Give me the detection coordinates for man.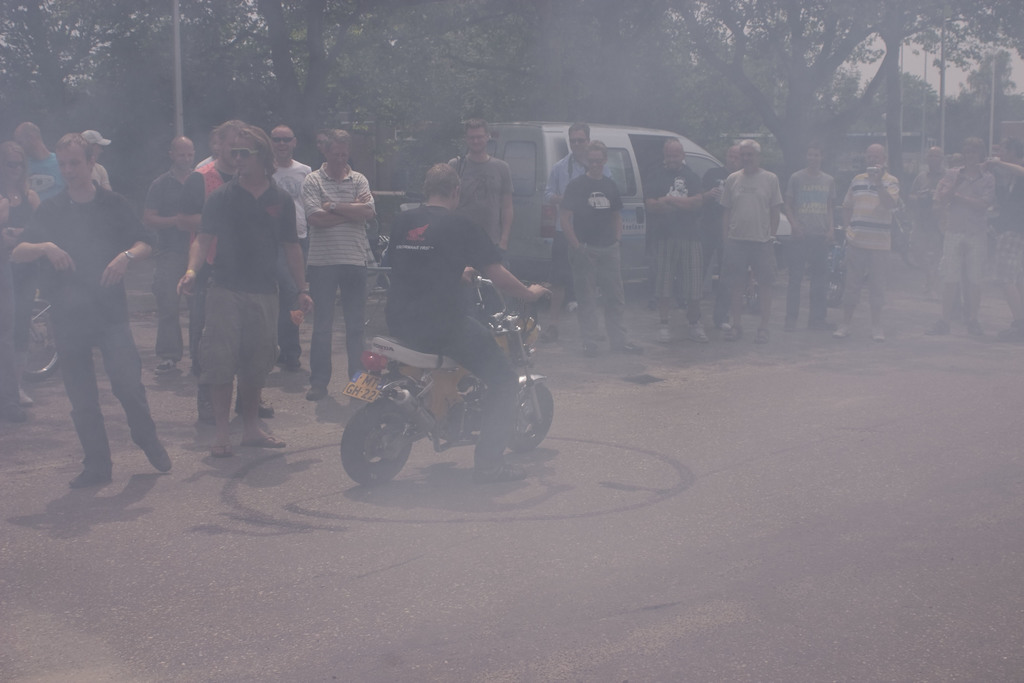
box=[264, 128, 310, 378].
